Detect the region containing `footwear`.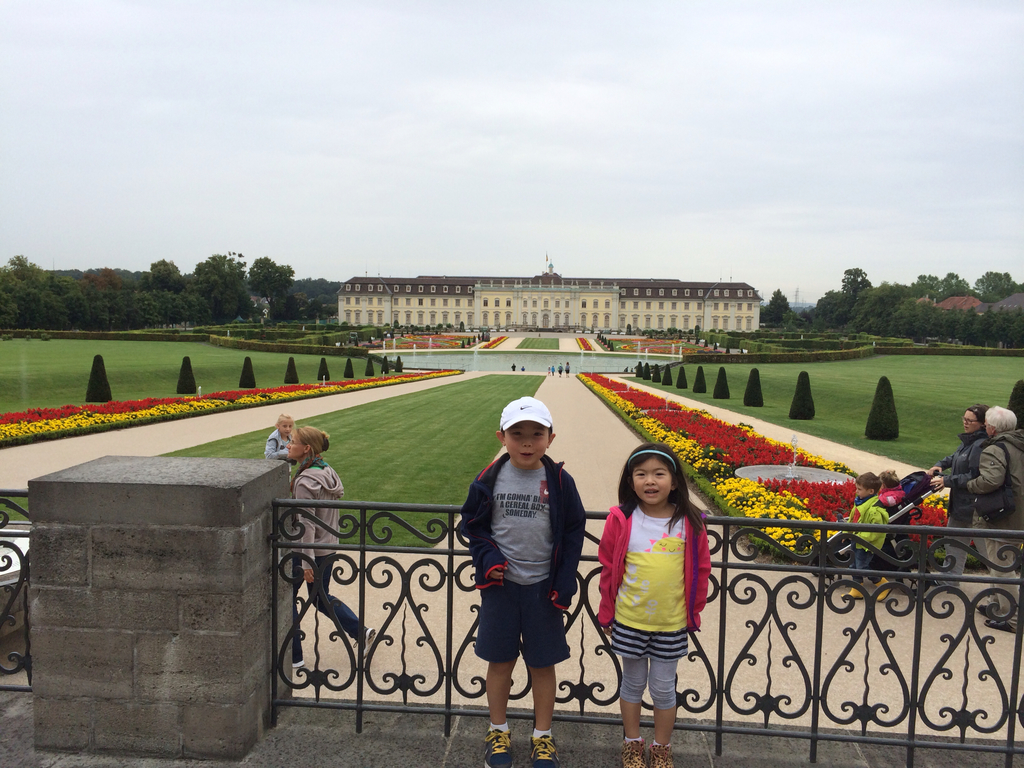
620/739/644/767.
